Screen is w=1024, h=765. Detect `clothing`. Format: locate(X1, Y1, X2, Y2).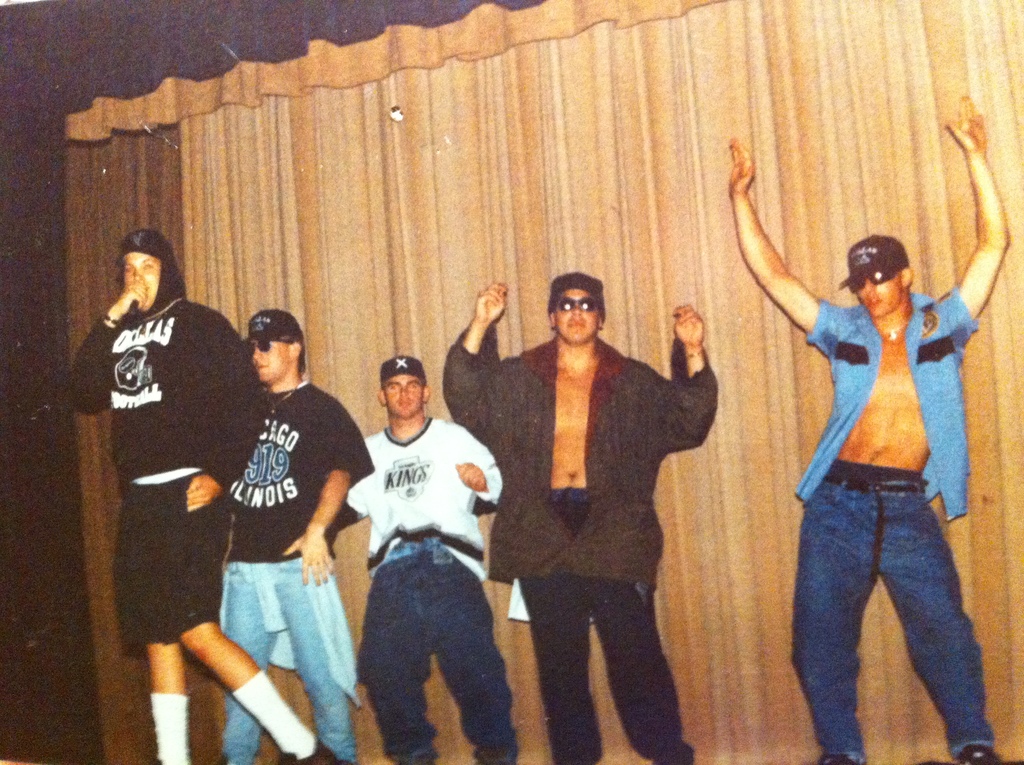
locate(475, 264, 710, 743).
